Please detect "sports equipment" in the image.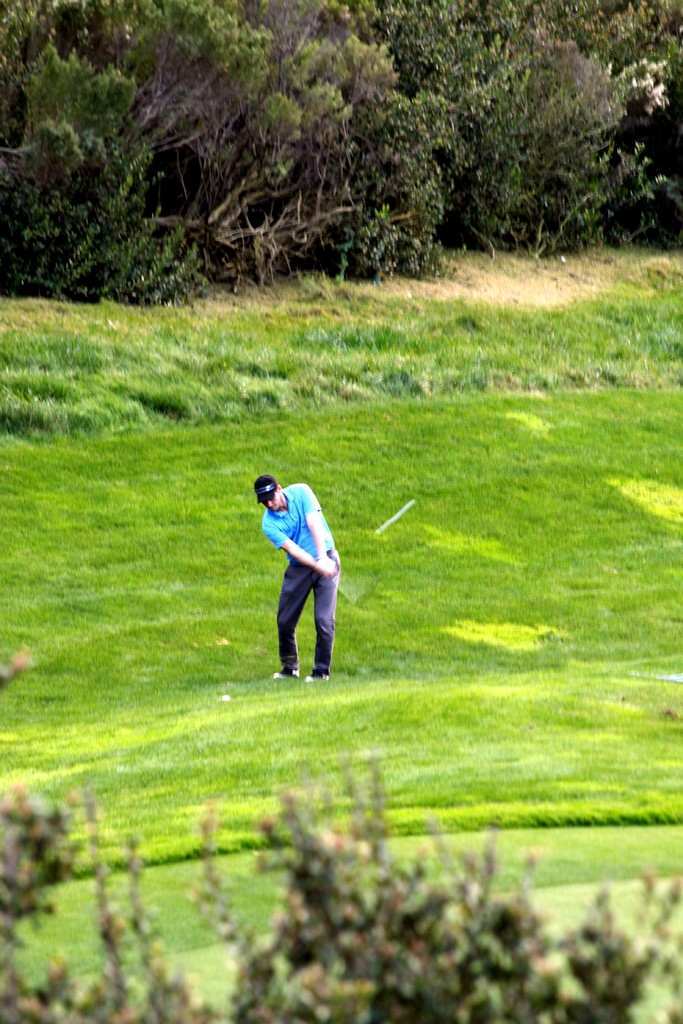
l=303, t=668, r=331, b=684.
